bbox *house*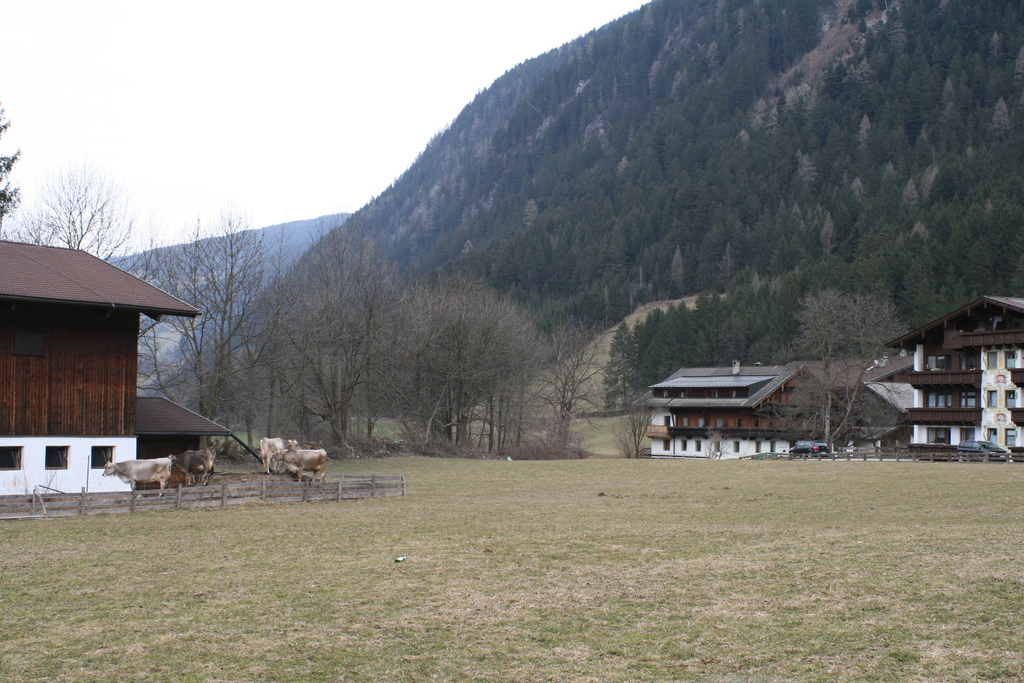
bbox(0, 246, 201, 493)
